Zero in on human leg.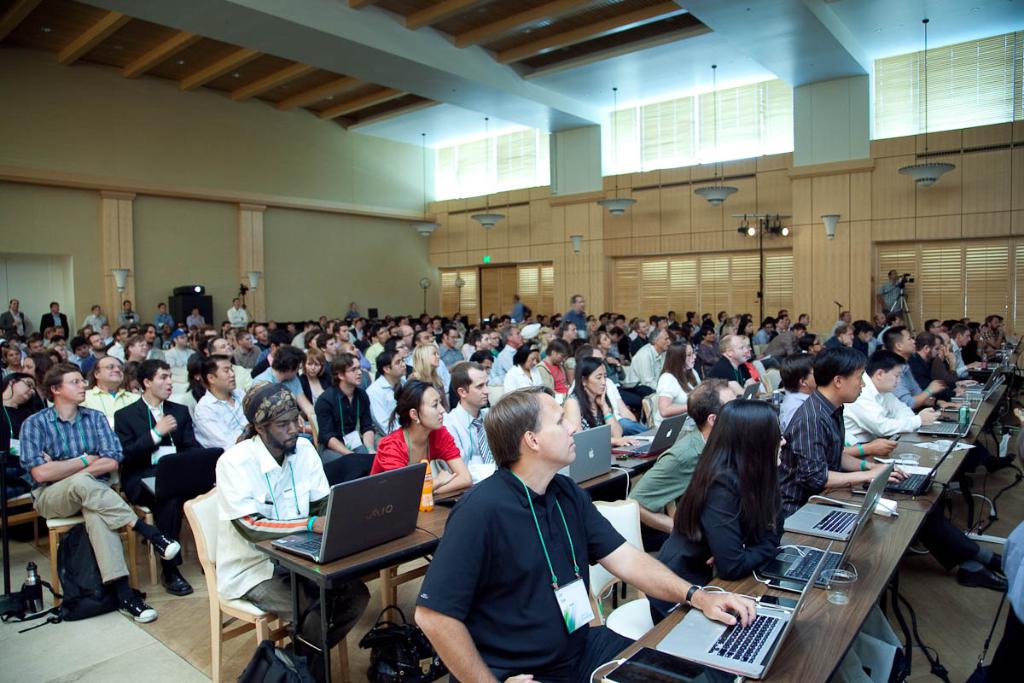
Zeroed in: l=79, t=520, r=157, b=618.
